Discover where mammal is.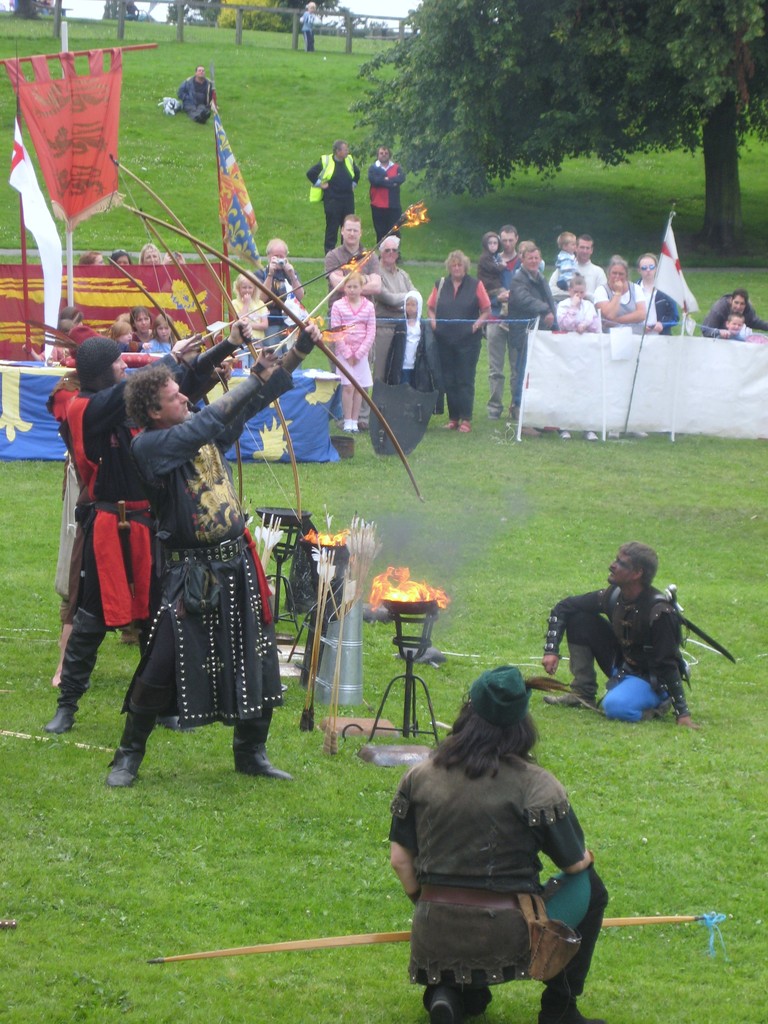
Discovered at detection(376, 236, 419, 379).
